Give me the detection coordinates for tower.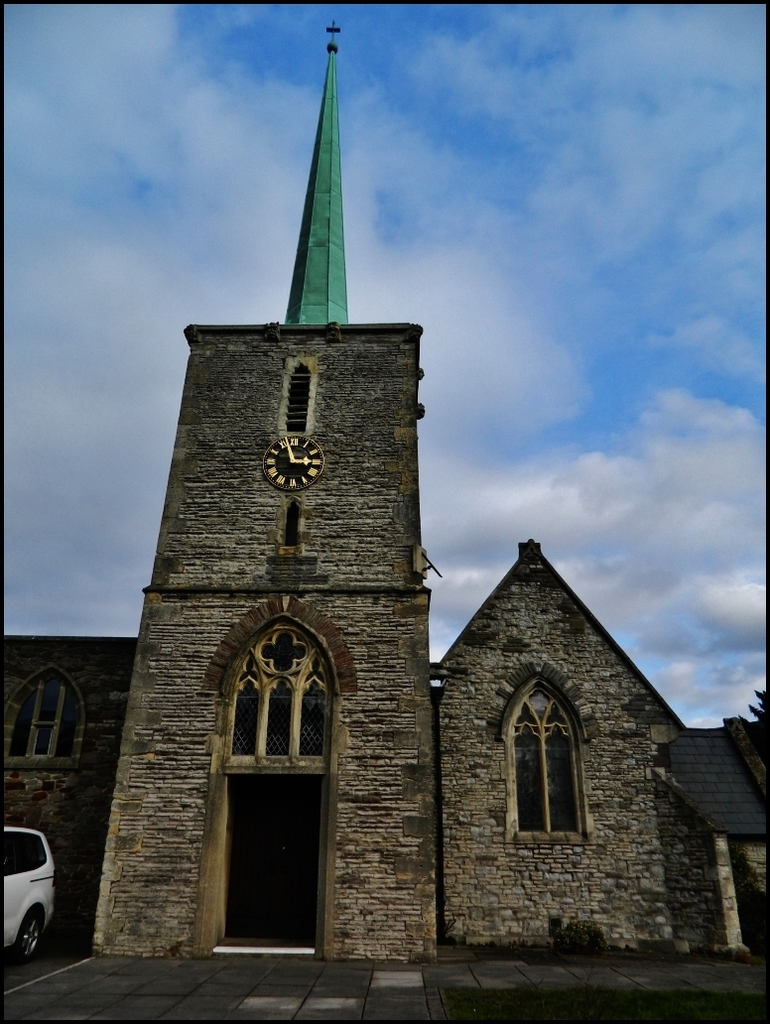
(left=104, top=23, right=469, bottom=985).
